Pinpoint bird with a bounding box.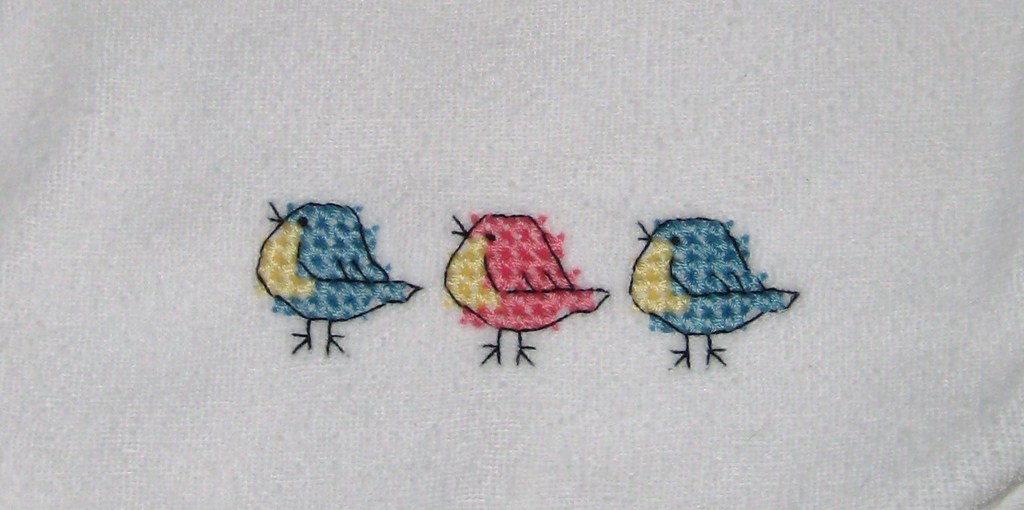
x1=442 y1=211 x2=610 y2=368.
